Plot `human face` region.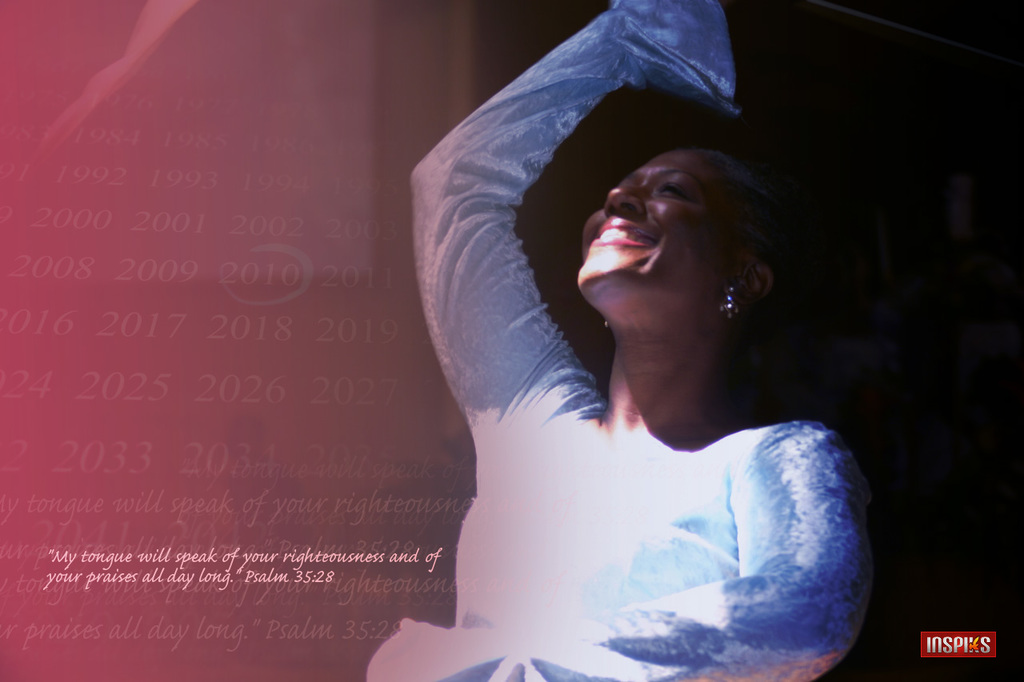
Plotted at 571:149:752:293.
